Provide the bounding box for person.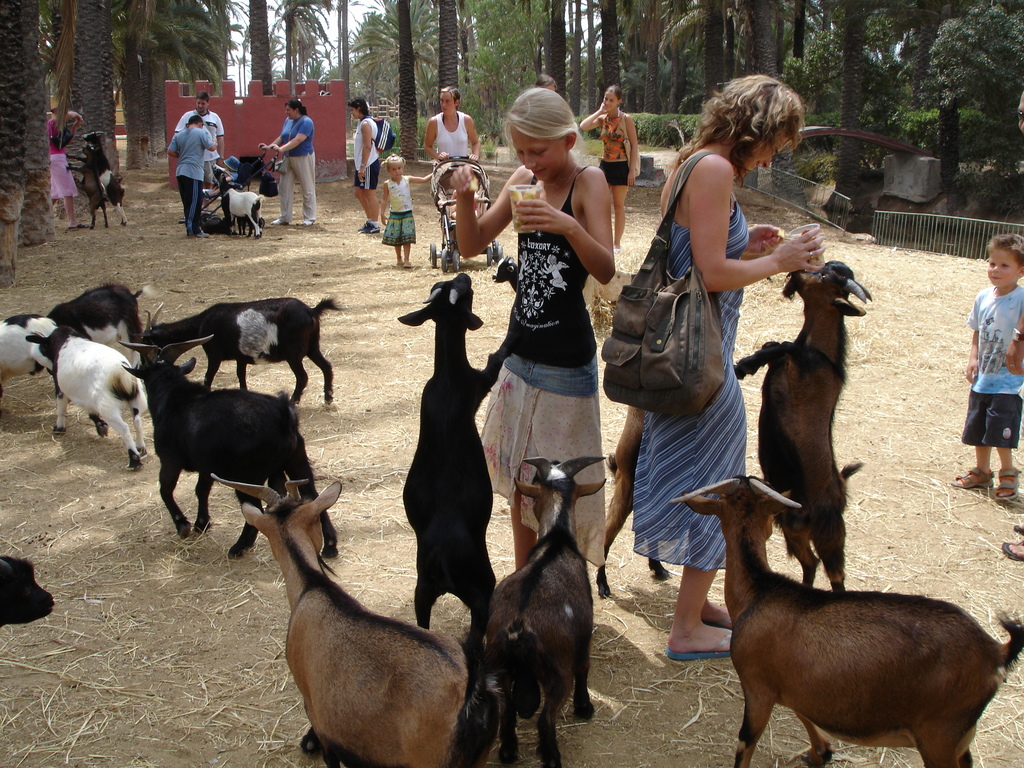
<bbox>171, 90, 222, 228</bbox>.
